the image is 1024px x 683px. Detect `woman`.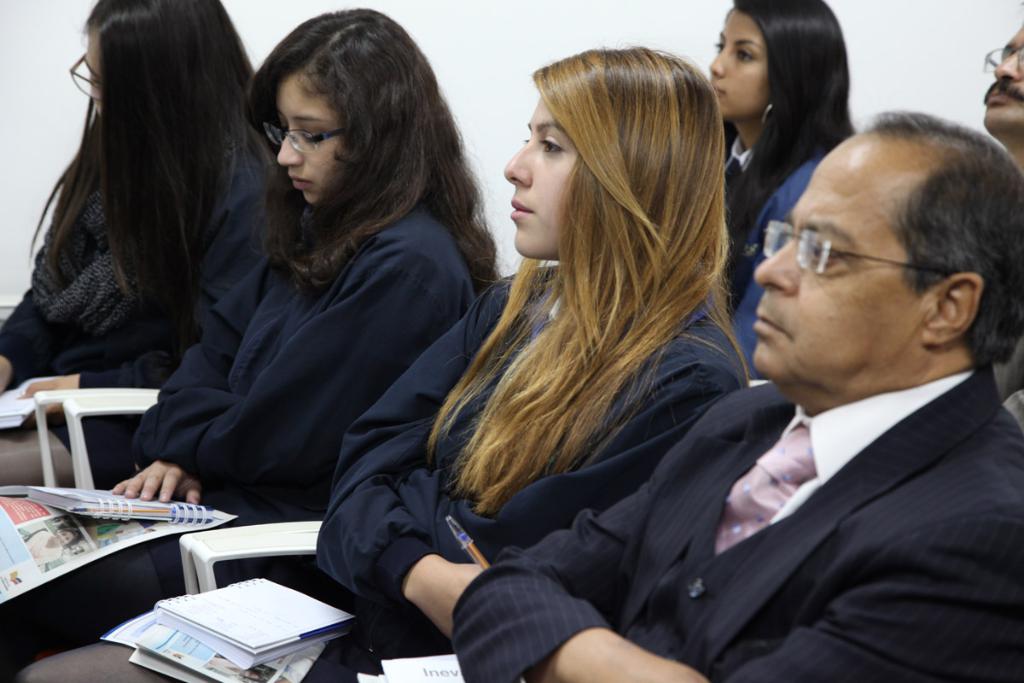
Detection: BBox(706, 0, 855, 374).
